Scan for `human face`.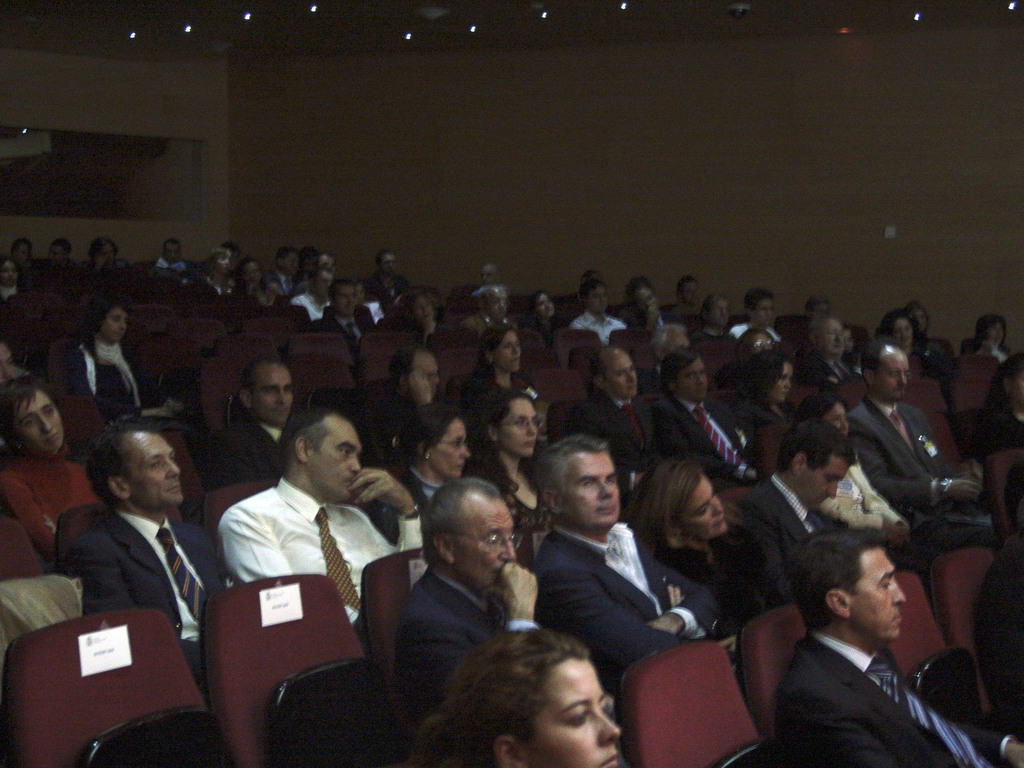
Scan result: 323, 257, 333, 268.
